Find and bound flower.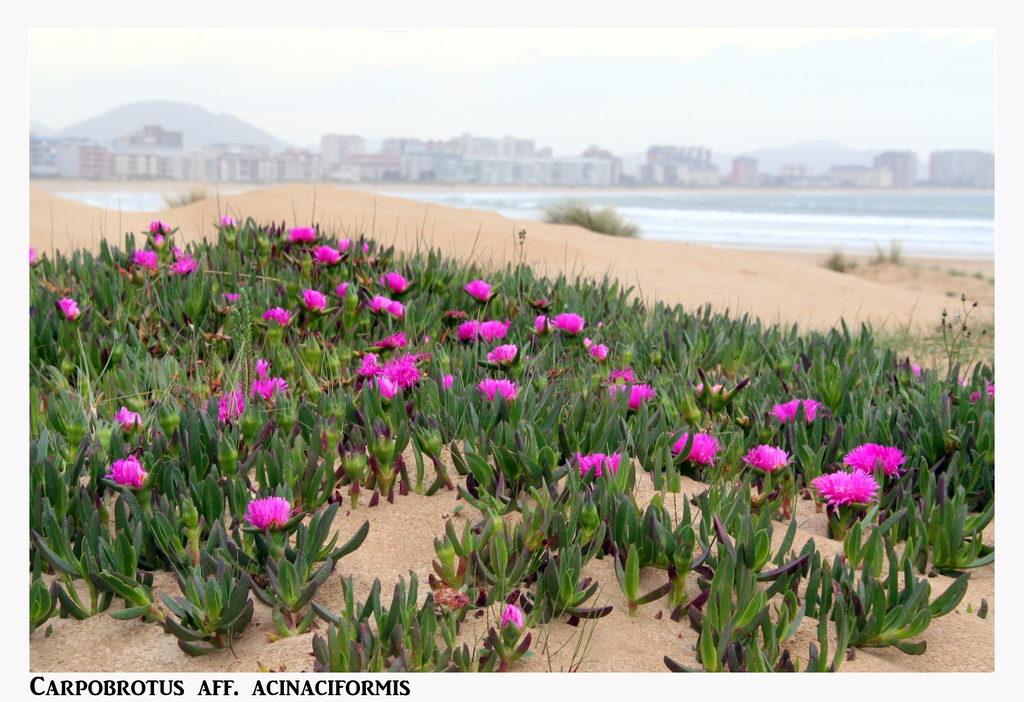
Bound: l=846, t=444, r=906, b=481.
